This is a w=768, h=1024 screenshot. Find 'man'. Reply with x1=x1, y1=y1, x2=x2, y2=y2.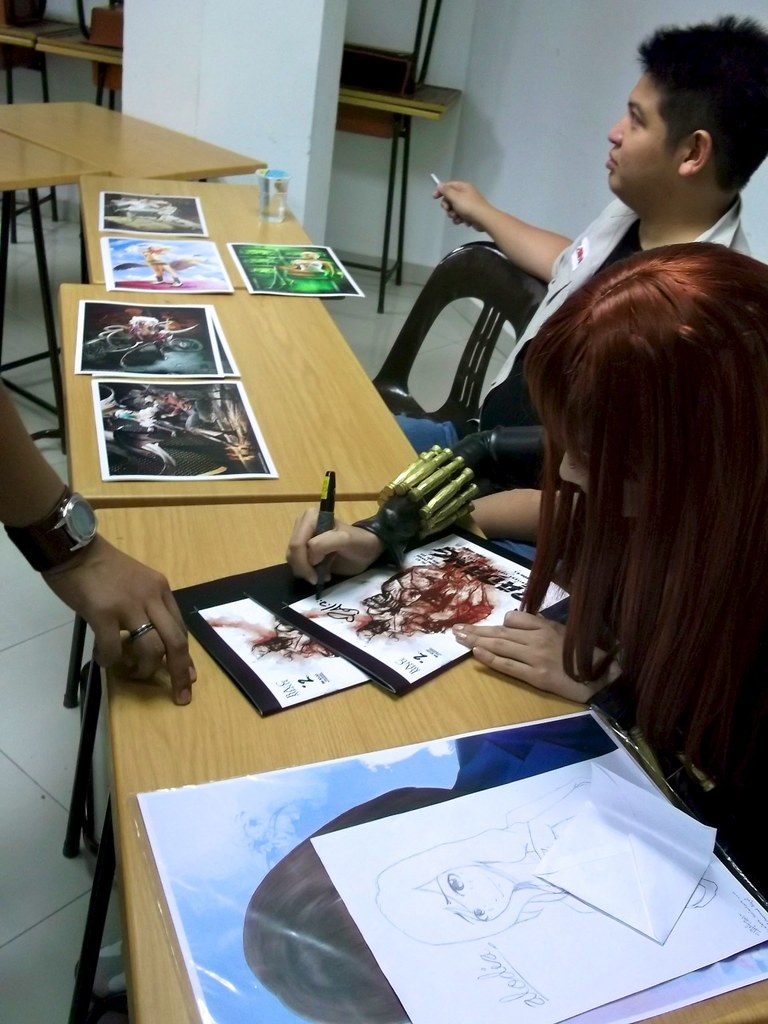
x1=389, y1=14, x2=767, y2=579.
